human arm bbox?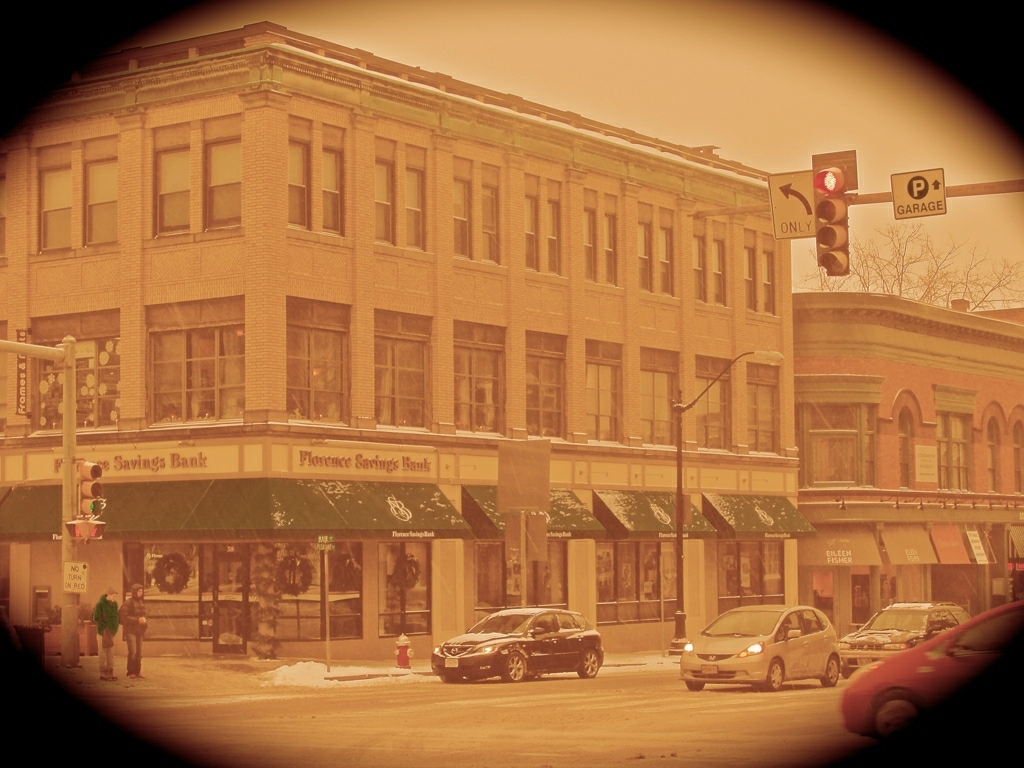
Rect(117, 598, 147, 625)
